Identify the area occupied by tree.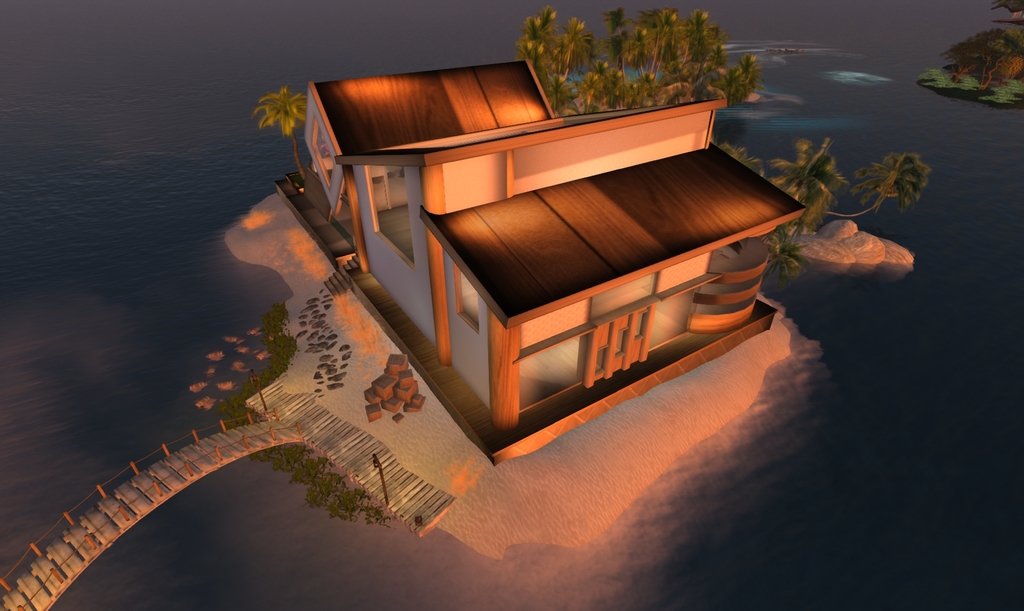
Area: 761, 132, 925, 283.
